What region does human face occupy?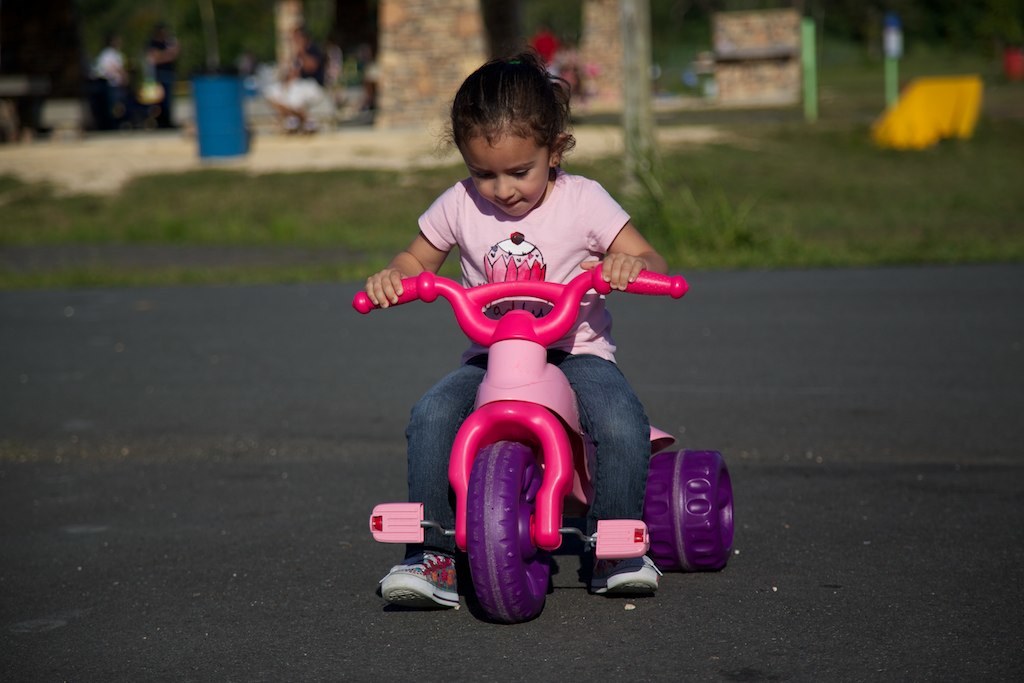
bbox=(460, 133, 549, 219).
